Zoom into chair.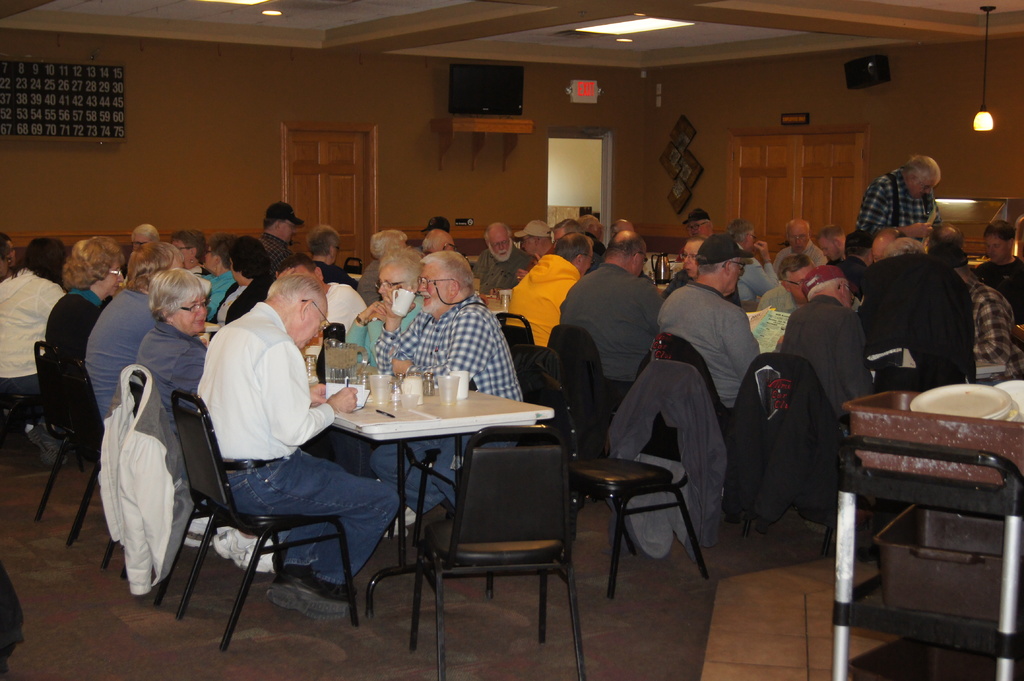
Zoom target: 492, 310, 544, 398.
